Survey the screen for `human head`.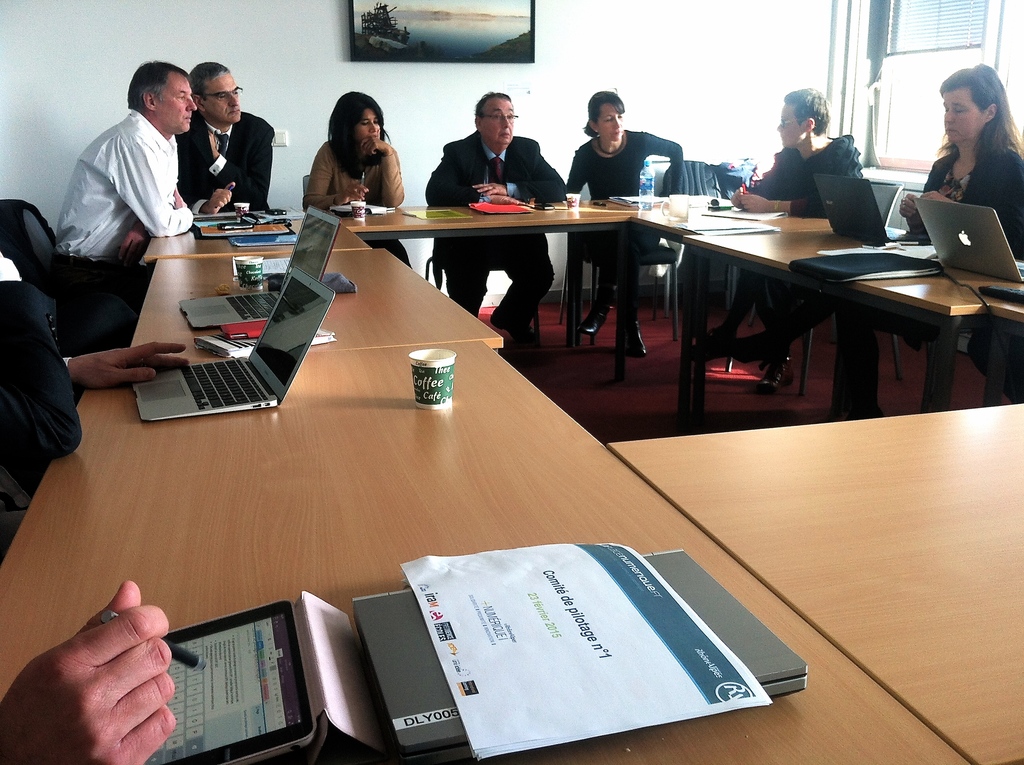
Survey found: (x1=326, y1=91, x2=386, y2=154).
